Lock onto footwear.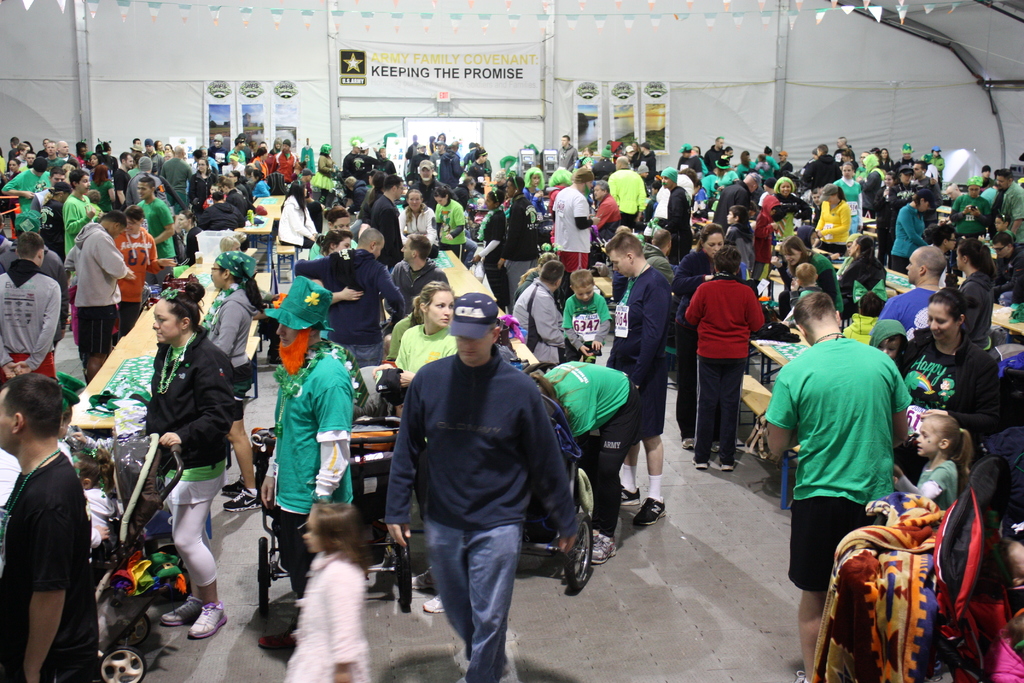
Locked: box=[720, 463, 732, 468].
